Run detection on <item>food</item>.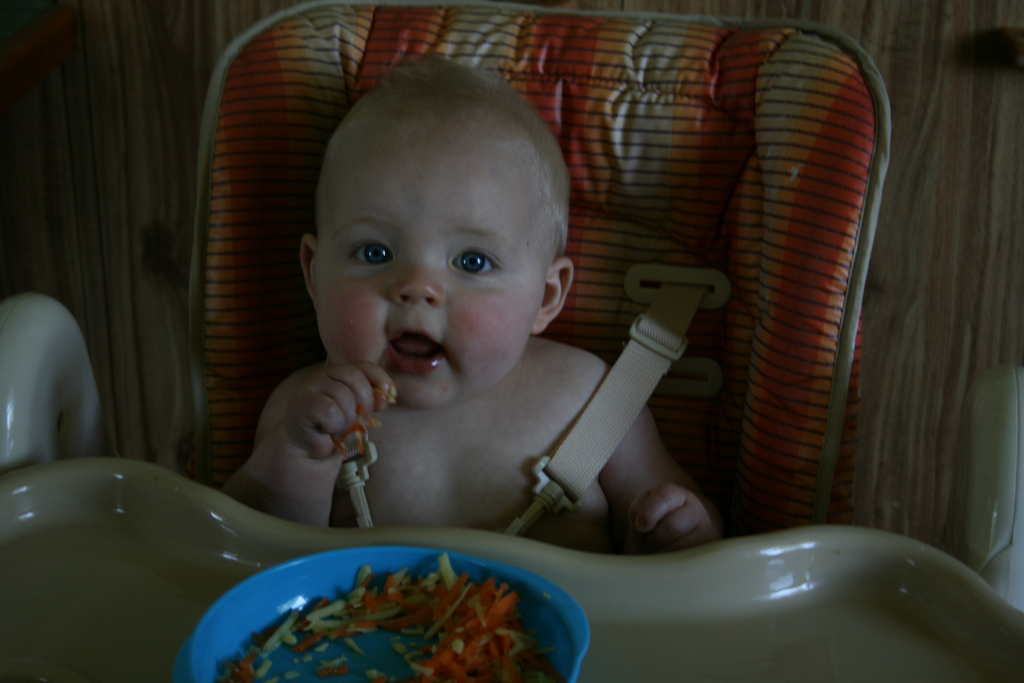
Result: [223, 546, 530, 682].
